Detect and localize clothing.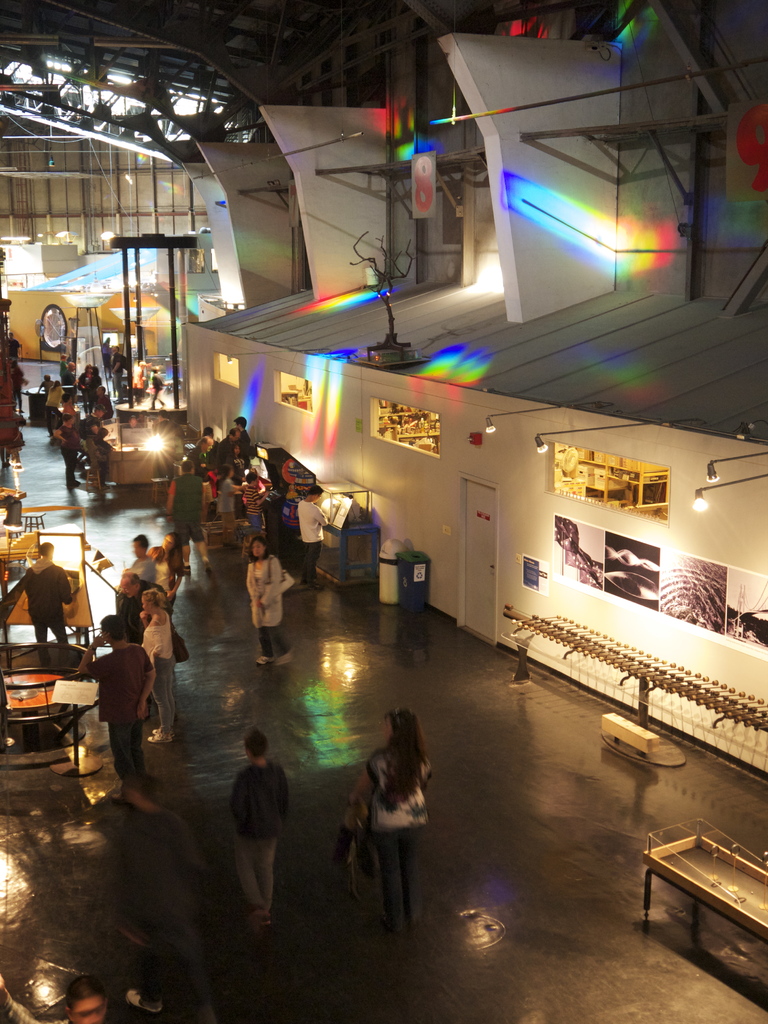
Localized at box=[173, 474, 205, 552].
